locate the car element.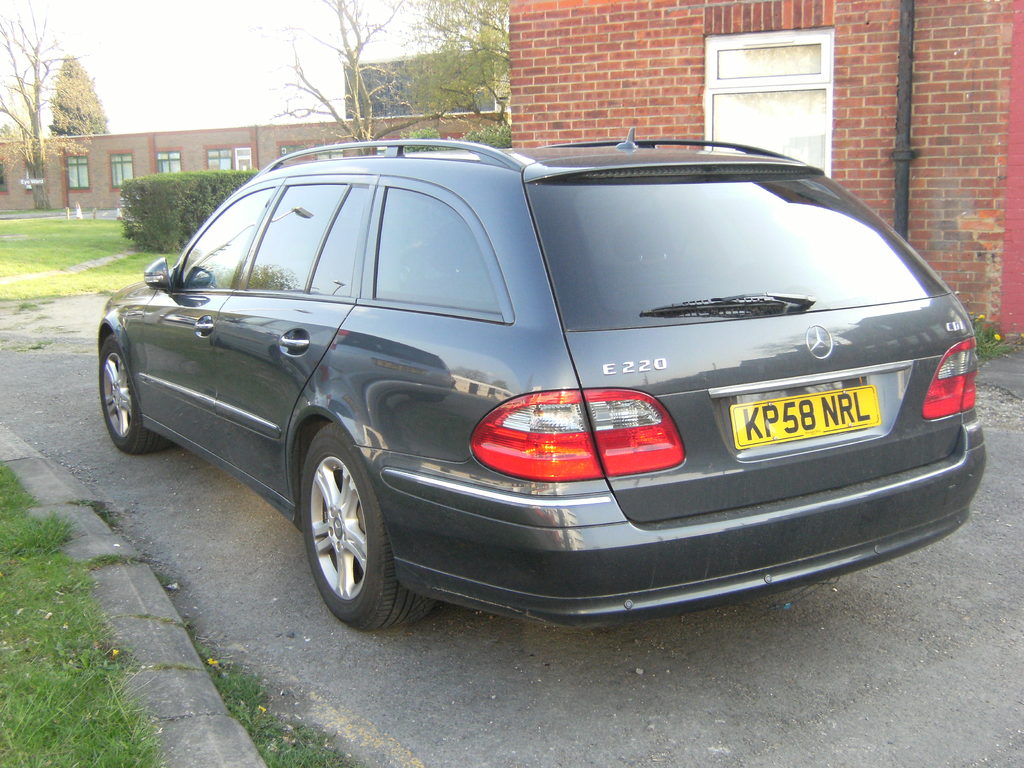
Element bbox: BBox(96, 141, 991, 637).
